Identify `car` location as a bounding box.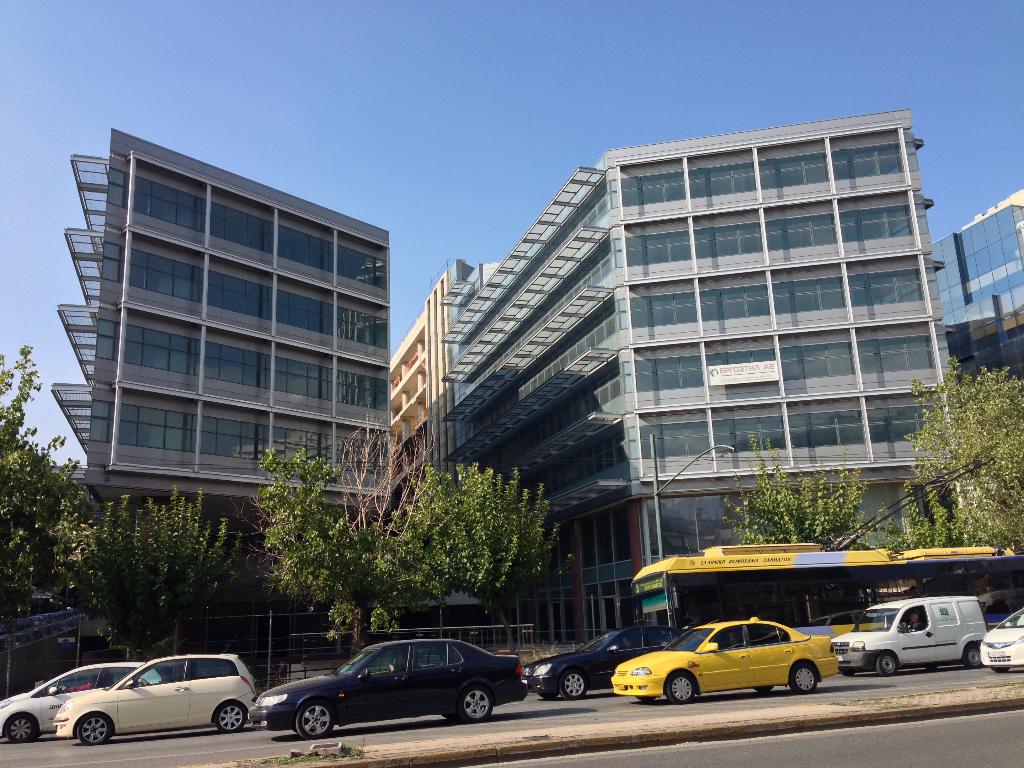
x1=521 y1=621 x2=694 y2=701.
